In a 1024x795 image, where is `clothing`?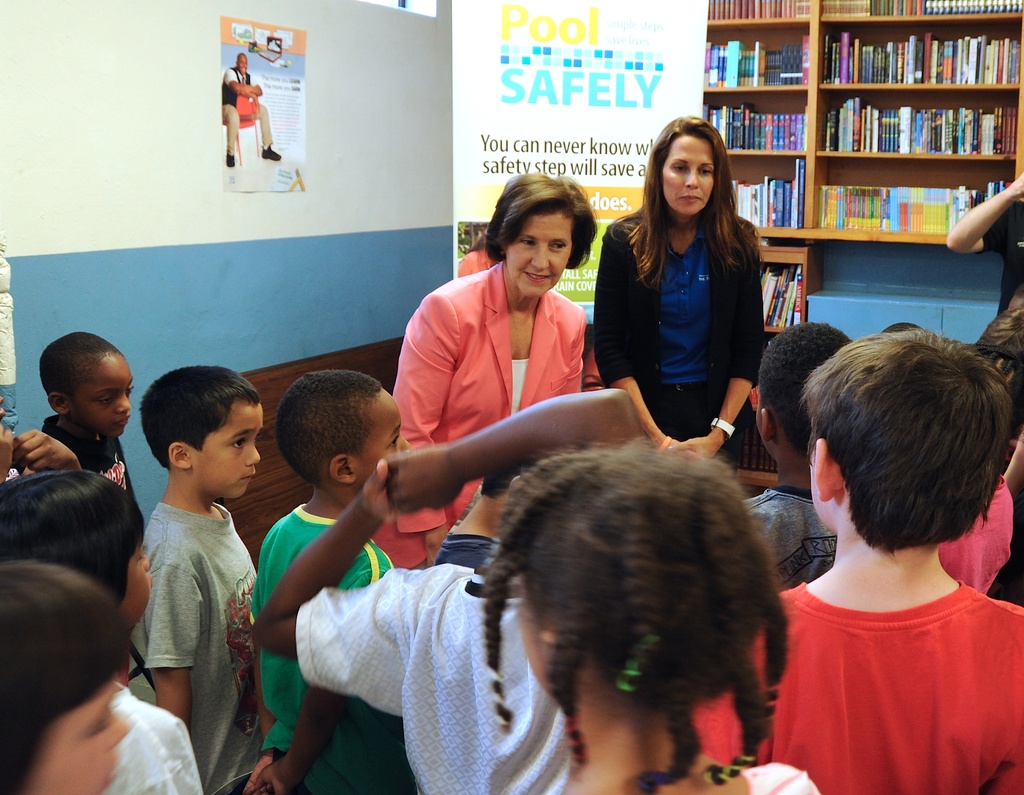
<bbox>393, 259, 589, 567</bbox>.
